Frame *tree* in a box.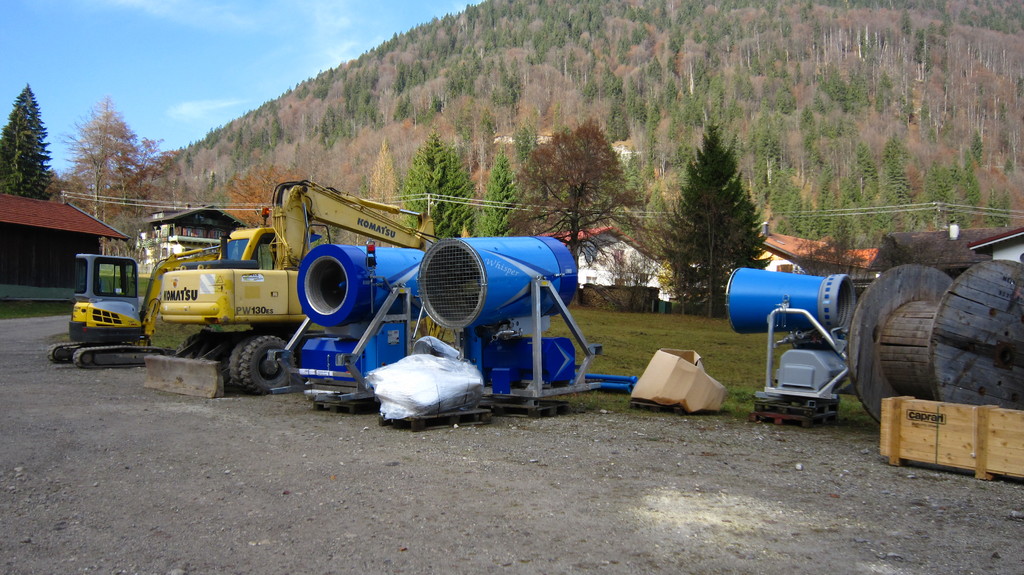
(0,79,52,203).
